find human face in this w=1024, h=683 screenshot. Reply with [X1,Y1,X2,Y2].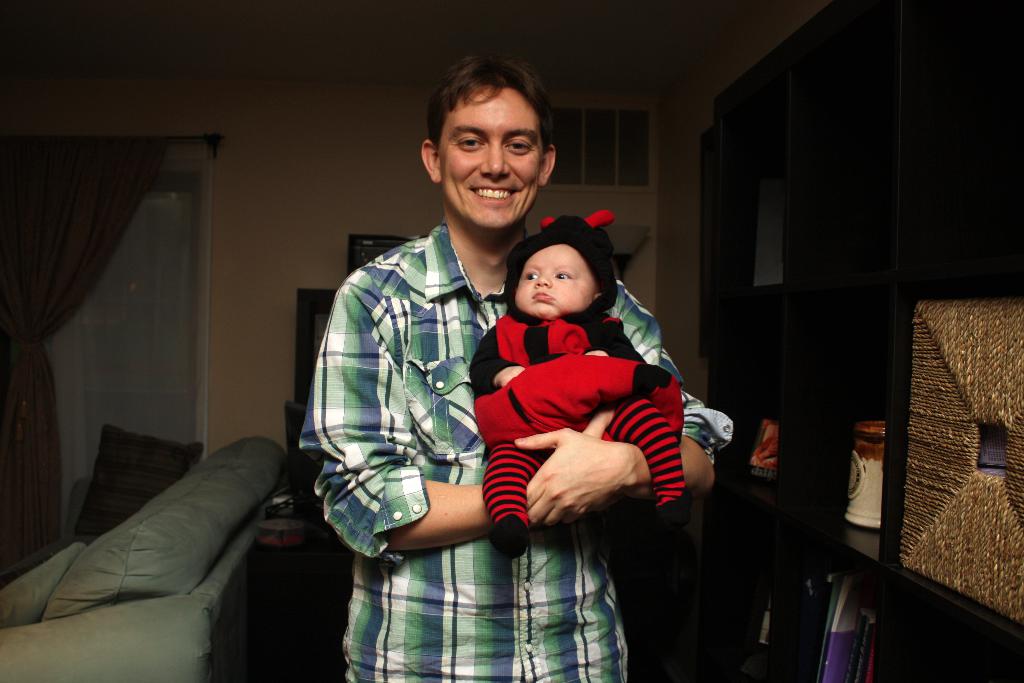
[440,86,547,233].
